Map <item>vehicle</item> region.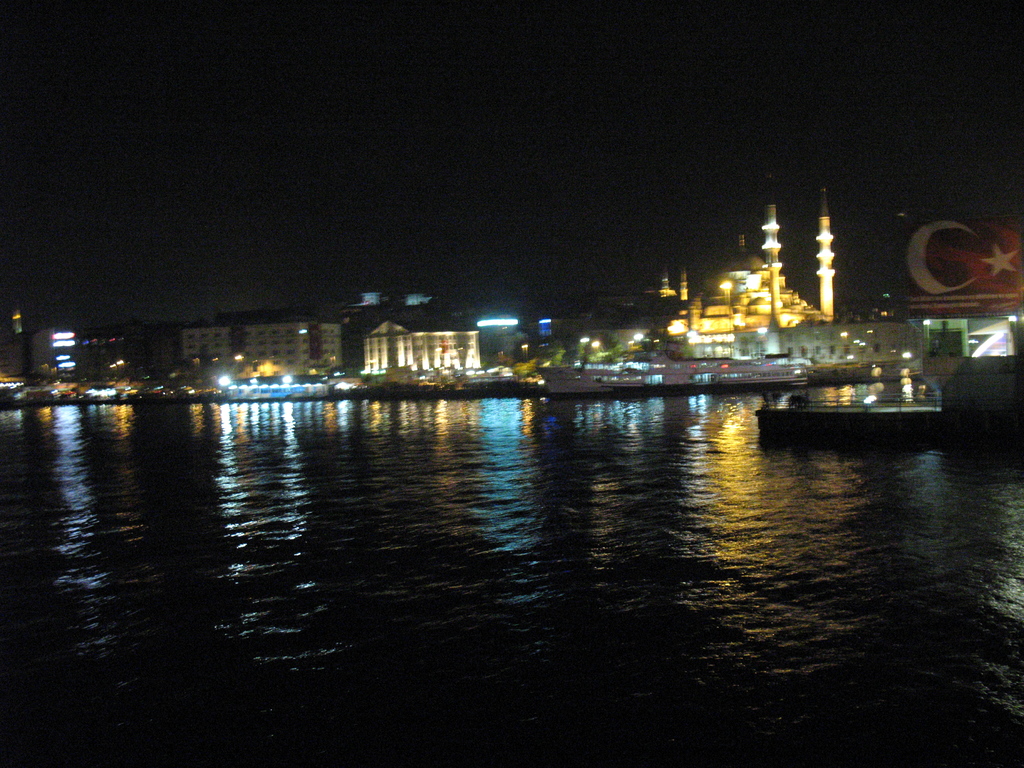
Mapped to [left=534, top=345, right=810, bottom=397].
